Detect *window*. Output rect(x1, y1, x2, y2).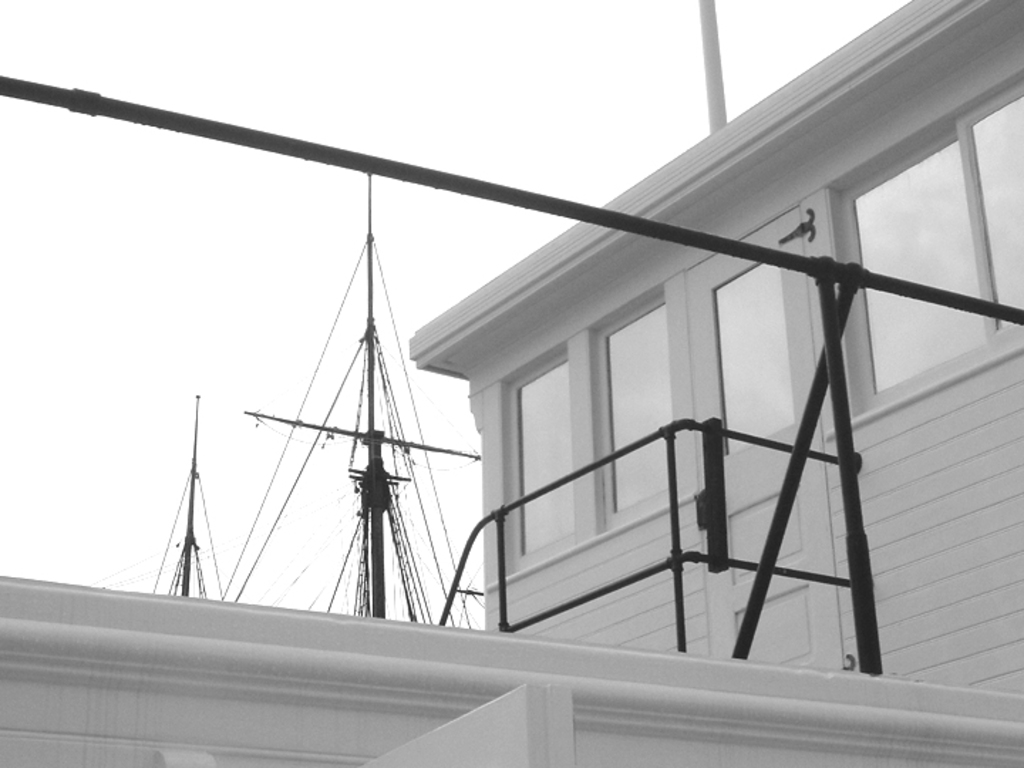
rect(589, 289, 677, 526).
